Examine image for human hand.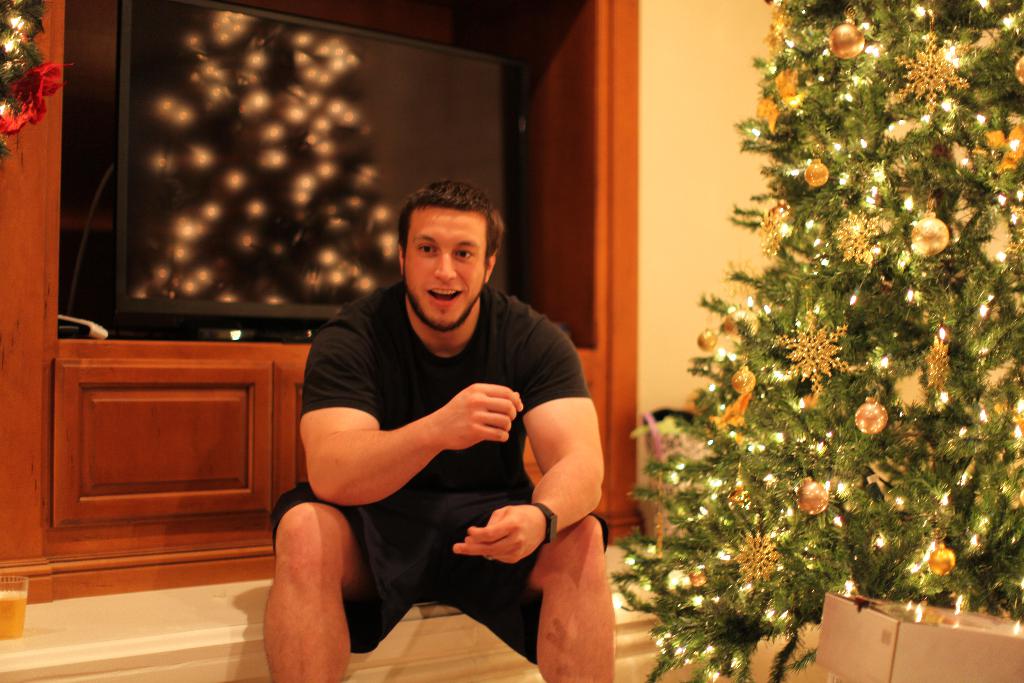
Examination result: bbox=(451, 506, 545, 568).
